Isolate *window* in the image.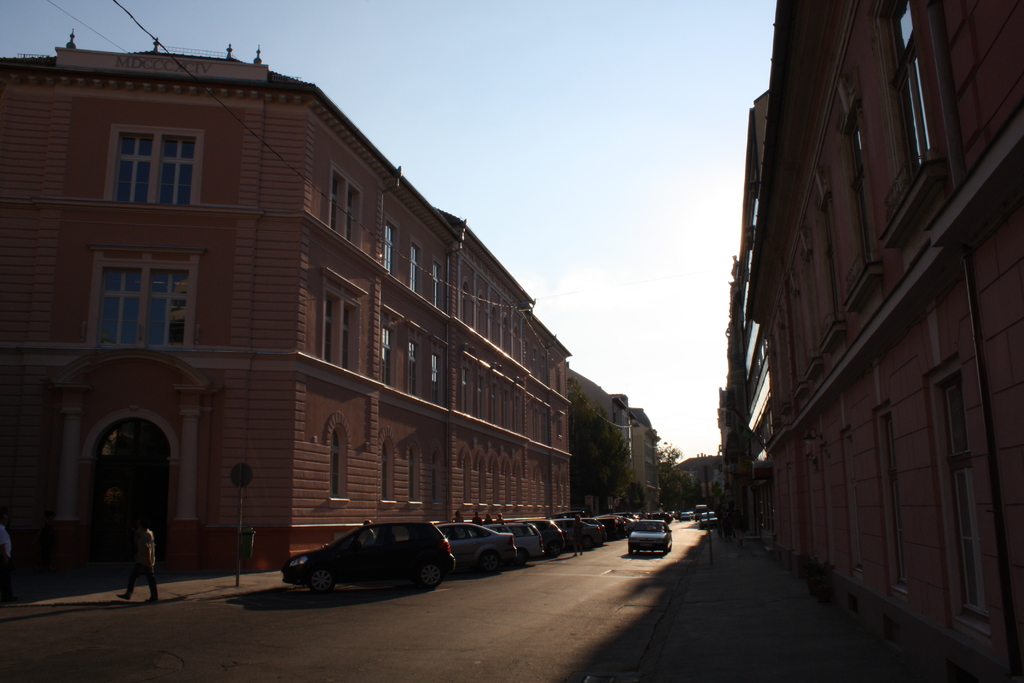
Isolated region: (x1=426, y1=259, x2=440, y2=309).
